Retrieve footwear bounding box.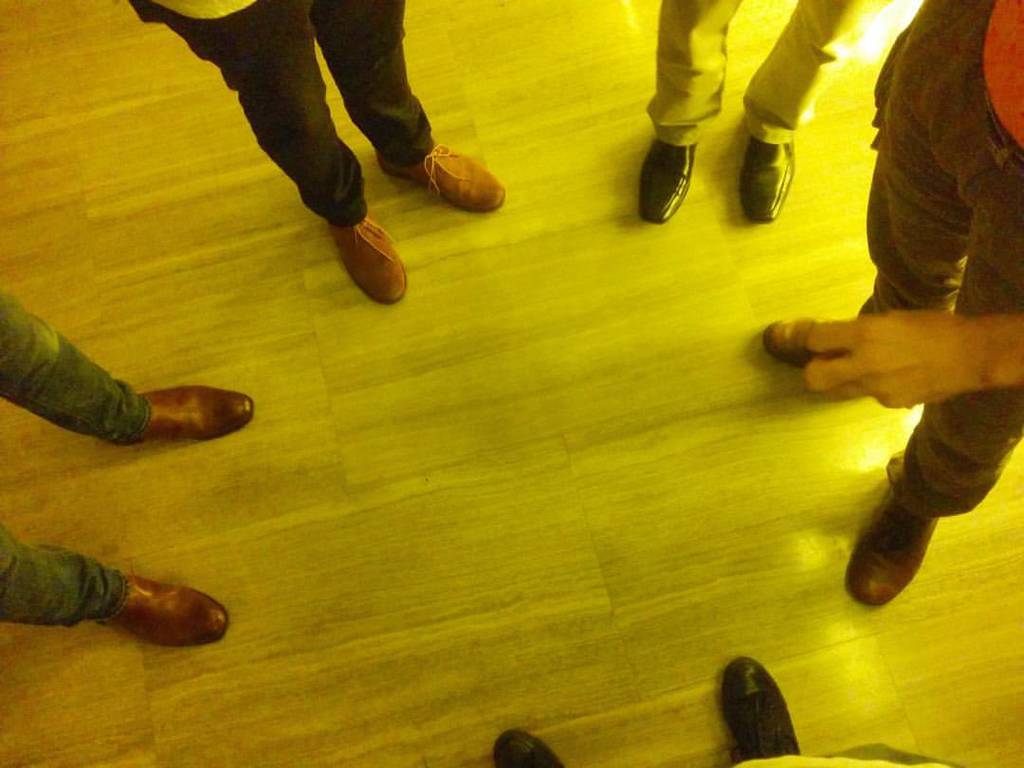
Bounding box: crop(377, 143, 507, 214).
